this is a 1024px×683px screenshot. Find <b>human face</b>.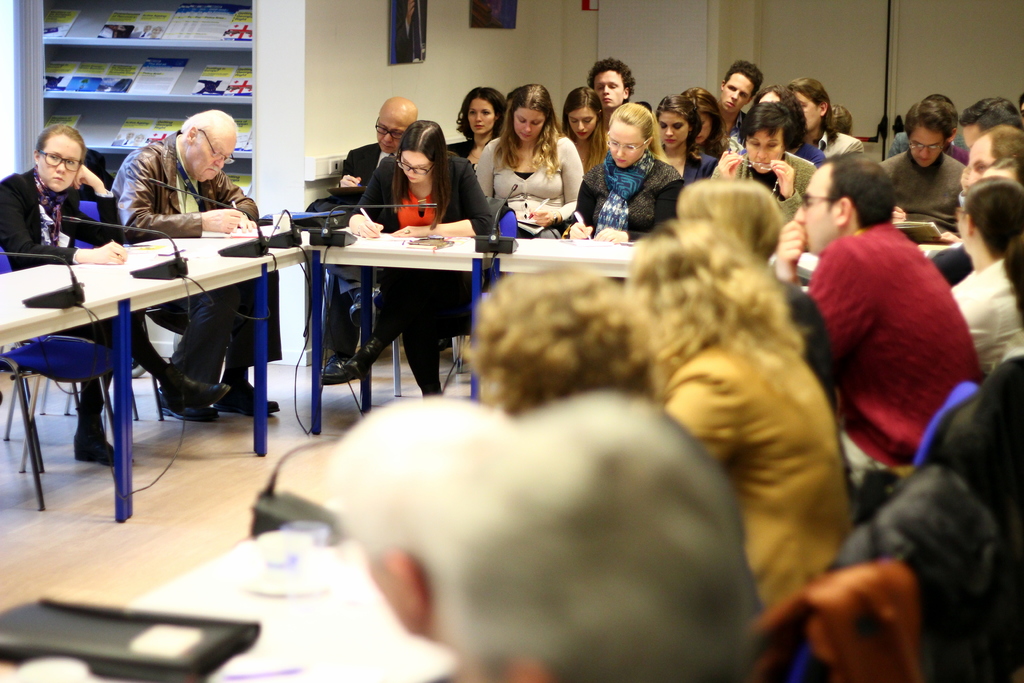
Bounding box: [376, 110, 412, 154].
